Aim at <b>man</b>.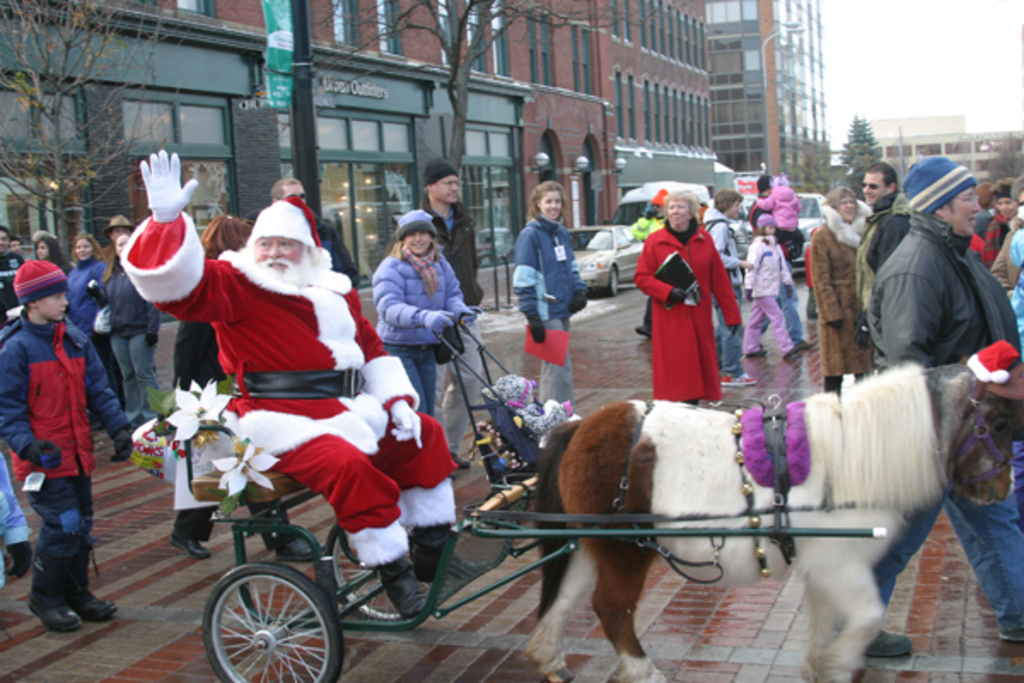
Aimed at (406,154,485,471).
